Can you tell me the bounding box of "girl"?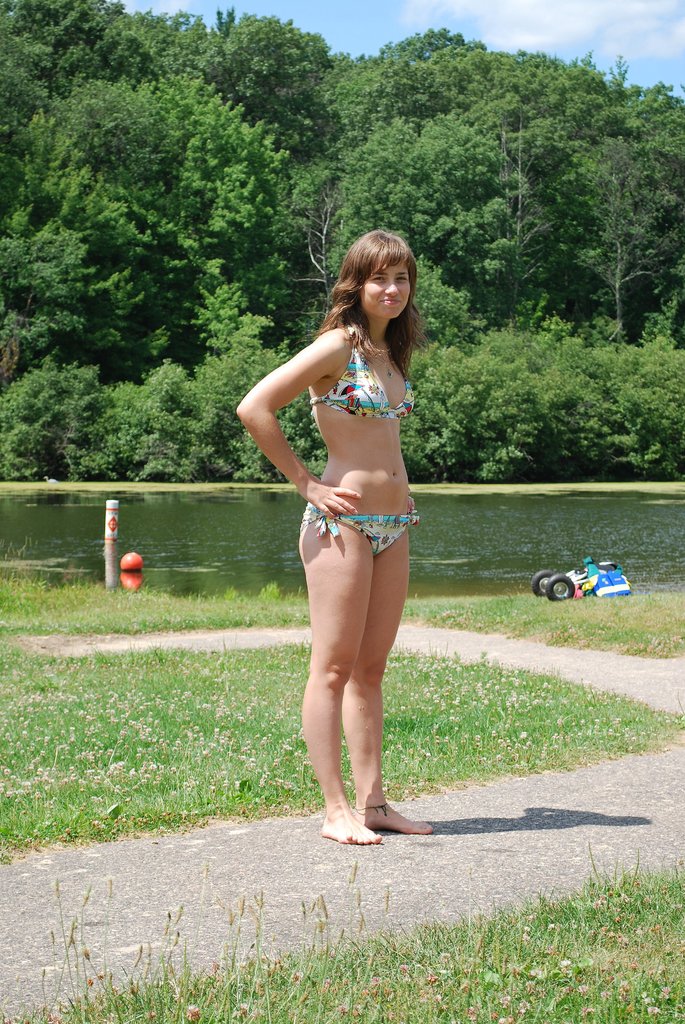
{"x1": 228, "y1": 228, "x2": 423, "y2": 844}.
